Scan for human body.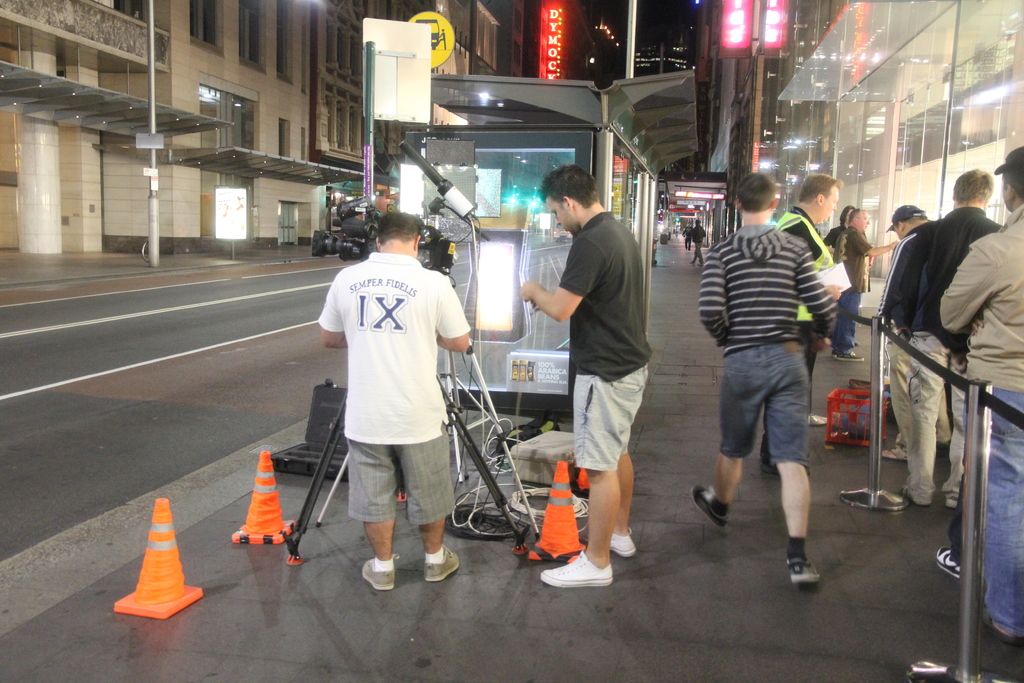
Scan result: bbox=(517, 168, 638, 589).
